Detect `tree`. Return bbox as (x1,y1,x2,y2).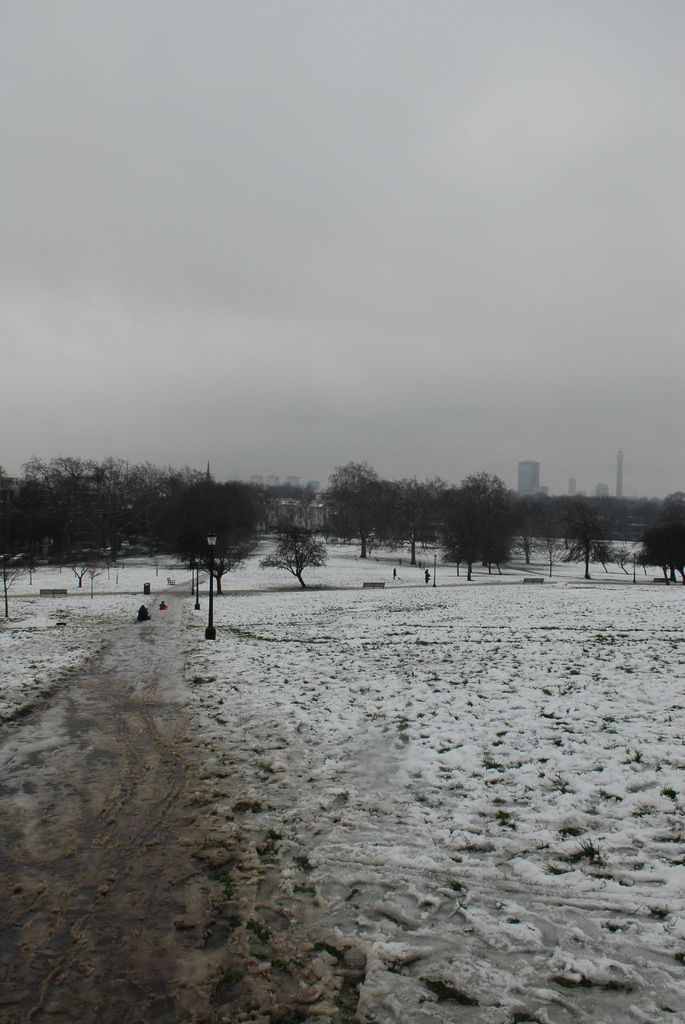
(629,507,684,582).
